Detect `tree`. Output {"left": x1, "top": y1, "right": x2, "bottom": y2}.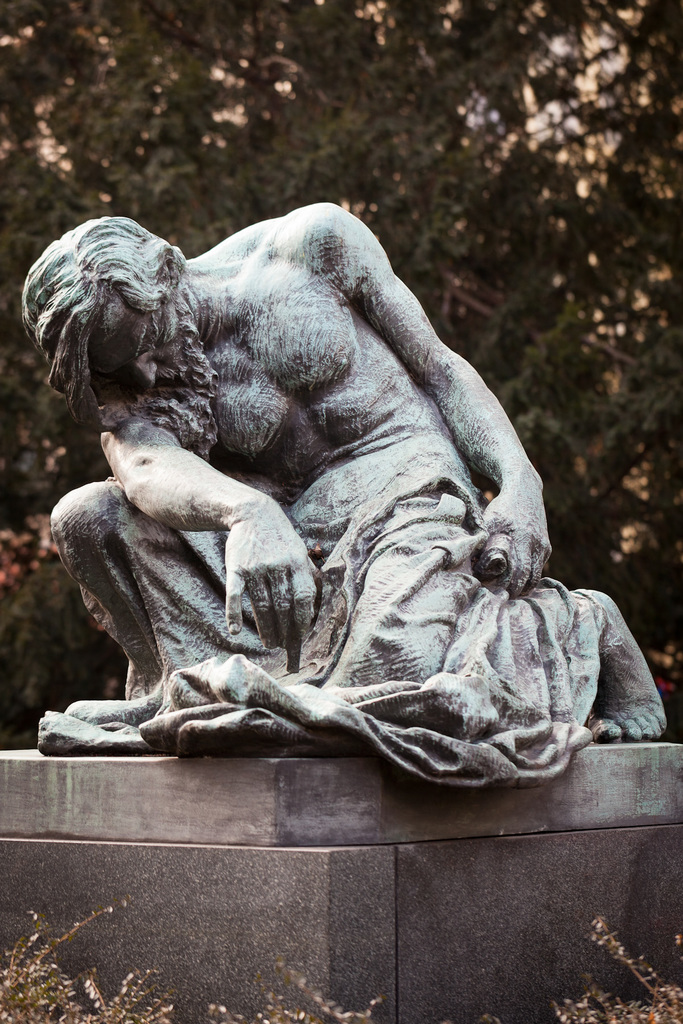
{"left": 0, "top": 0, "right": 682, "bottom": 742}.
